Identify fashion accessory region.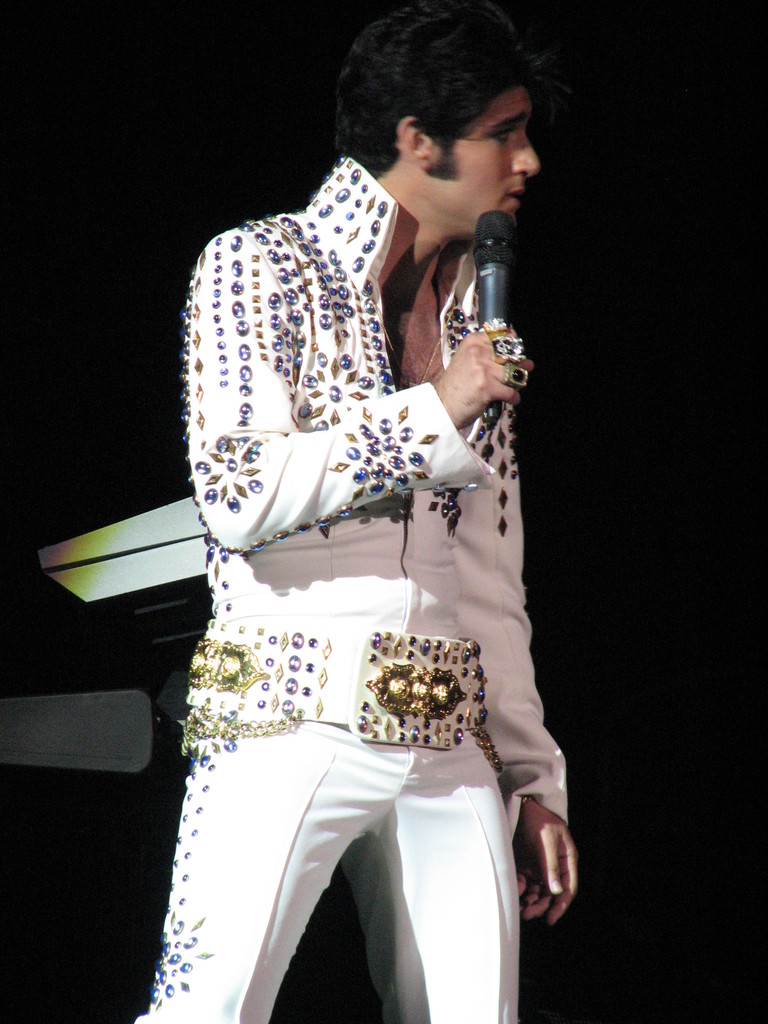
Region: 483/315/513/342.
